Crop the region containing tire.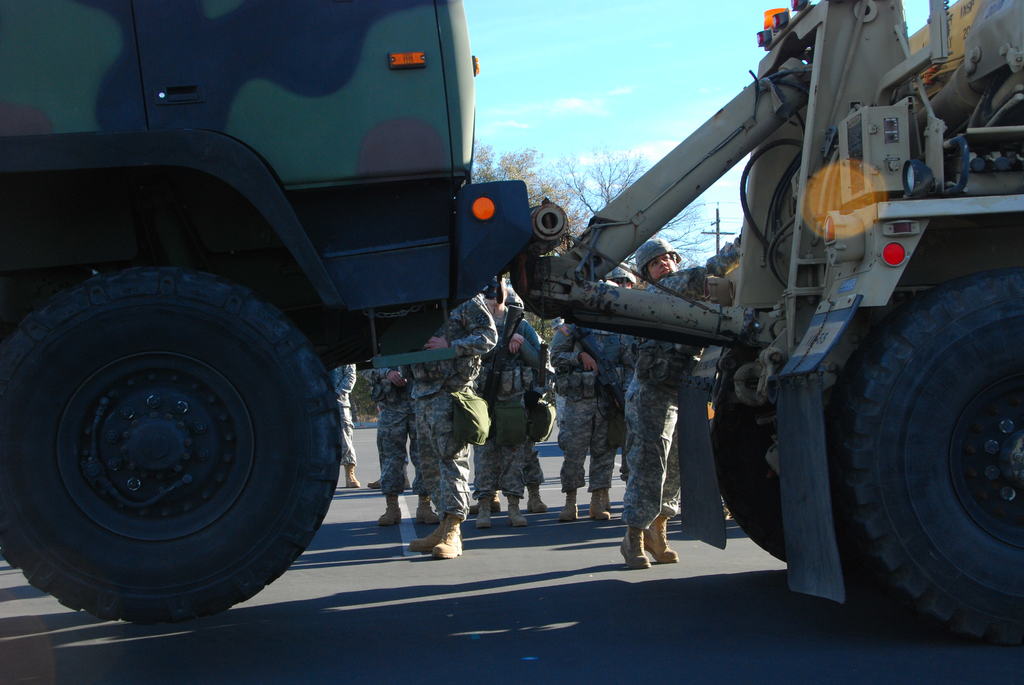
Crop region: select_region(12, 246, 342, 636).
